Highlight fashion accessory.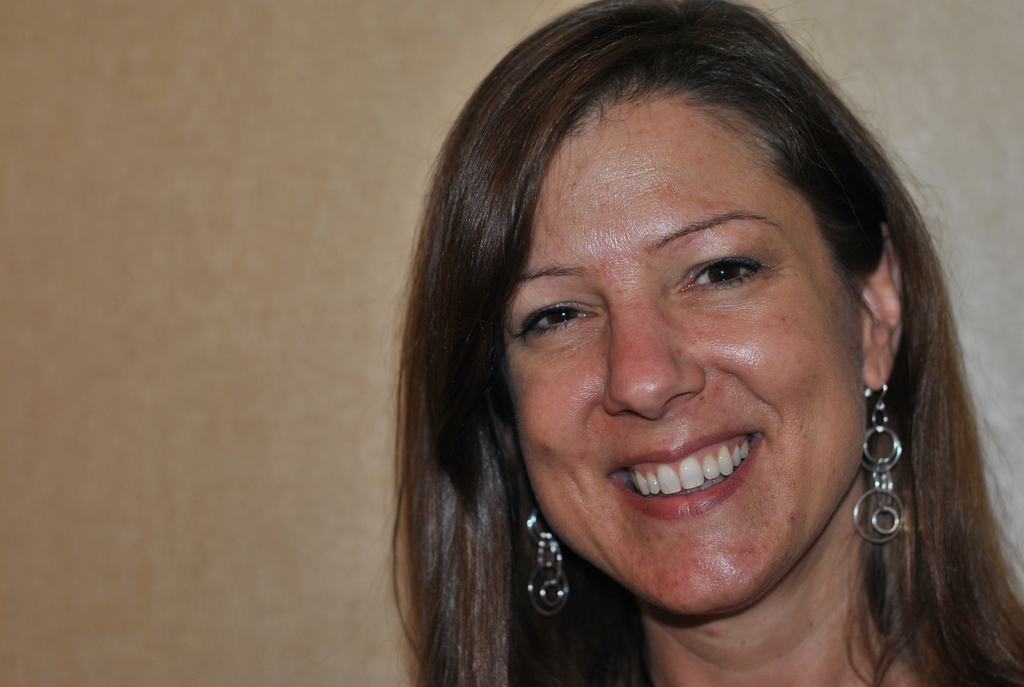
Highlighted region: (x1=527, y1=507, x2=574, y2=618).
